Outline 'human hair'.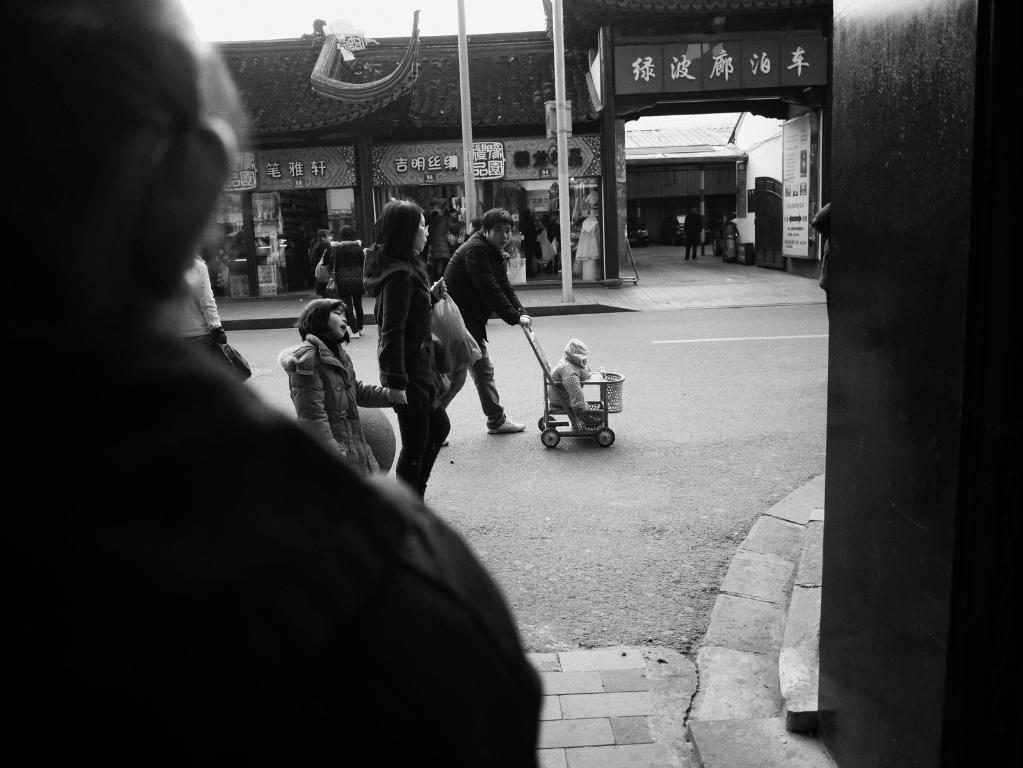
Outline: x1=447, y1=205, x2=458, y2=220.
